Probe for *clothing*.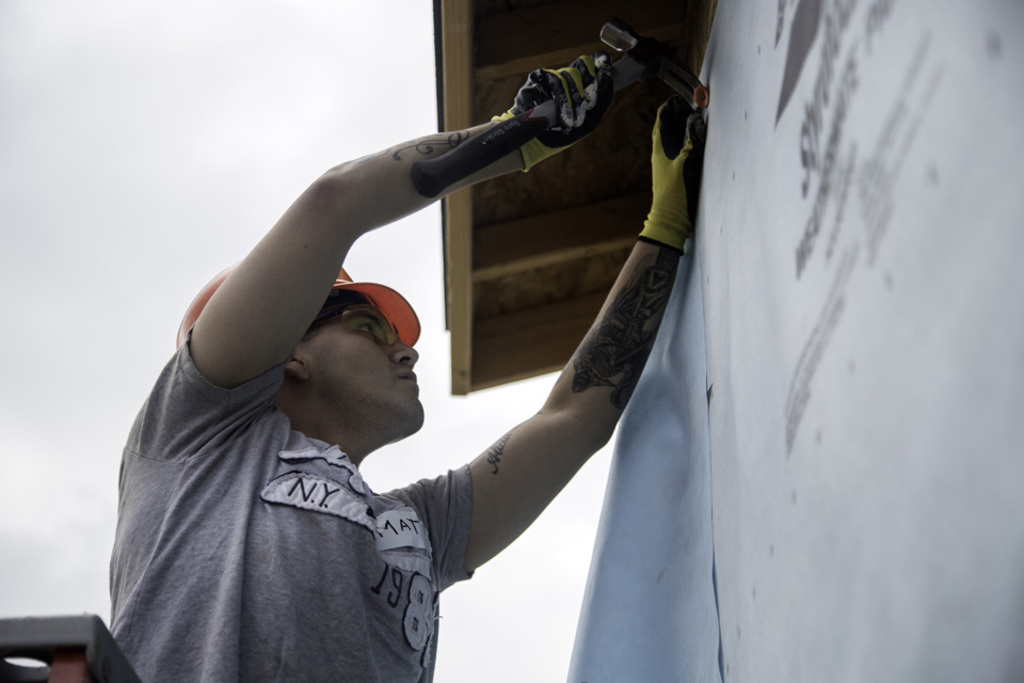
Probe result: bbox=(102, 324, 489, 682).
